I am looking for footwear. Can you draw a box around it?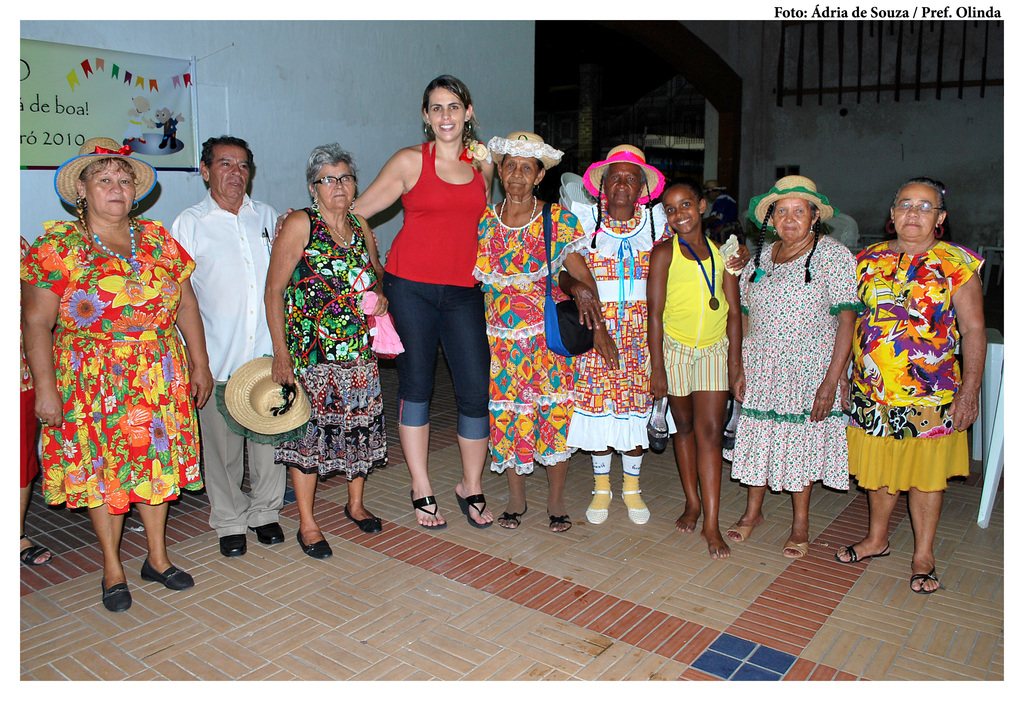
Sure, the bounding box is (729,524,756,545).
